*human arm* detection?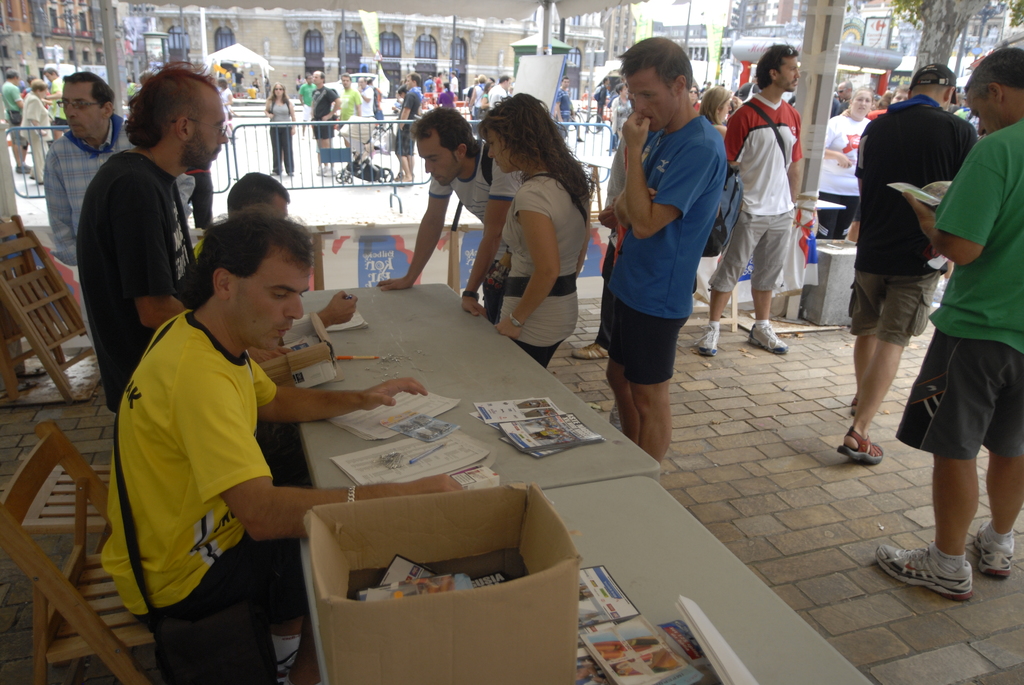
360/86/371/103
